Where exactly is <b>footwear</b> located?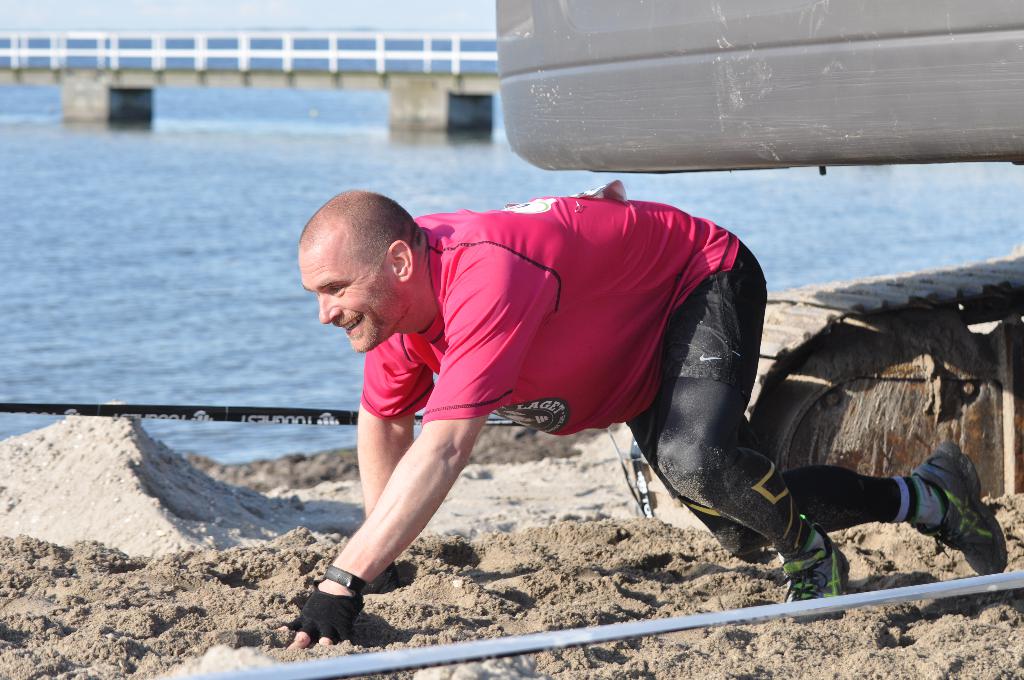
Its bounding box is detection(909, 442, 1007, 580).
